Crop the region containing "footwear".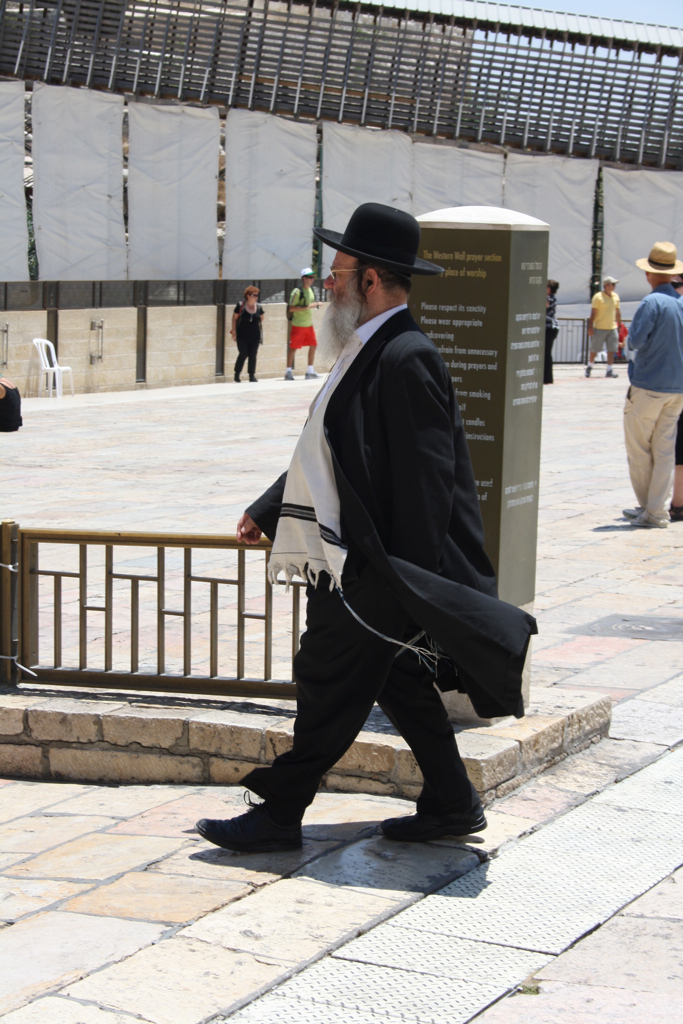
Crop region: bbox=(583, 367, 592, 386).
